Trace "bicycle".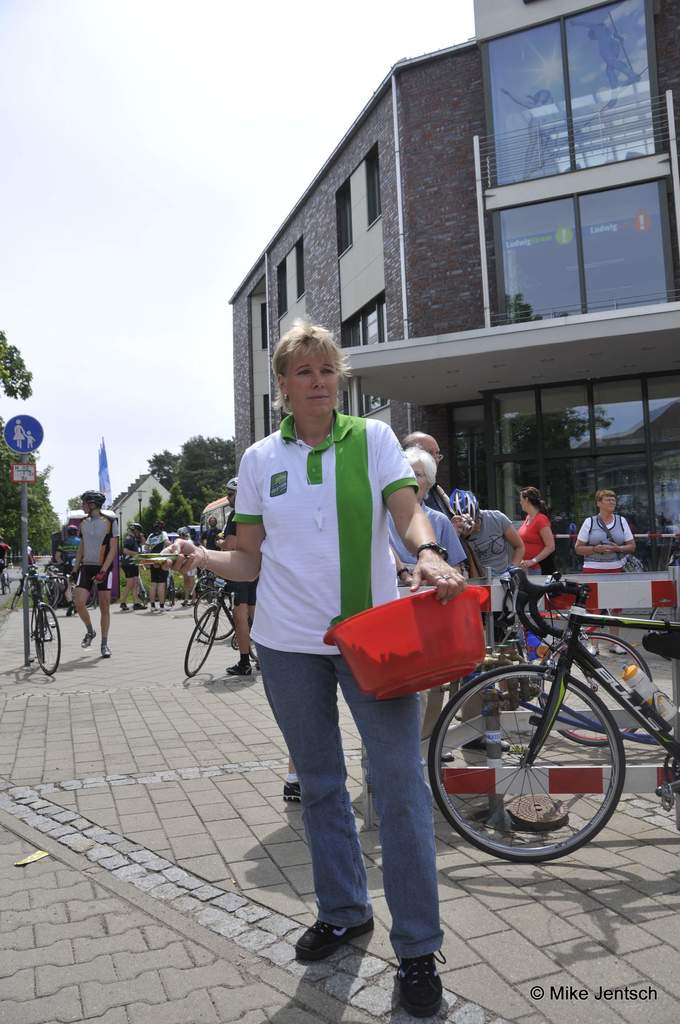
Traced to 200:567:218:604.
